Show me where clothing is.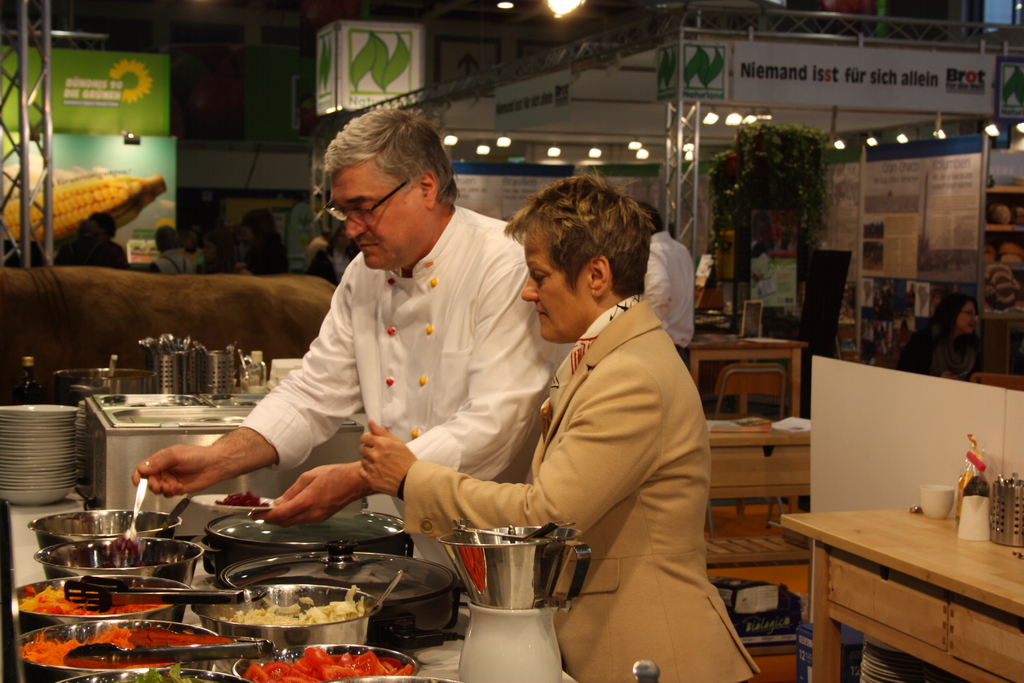
clothing is at BBox(58, 239, 127, 268).
